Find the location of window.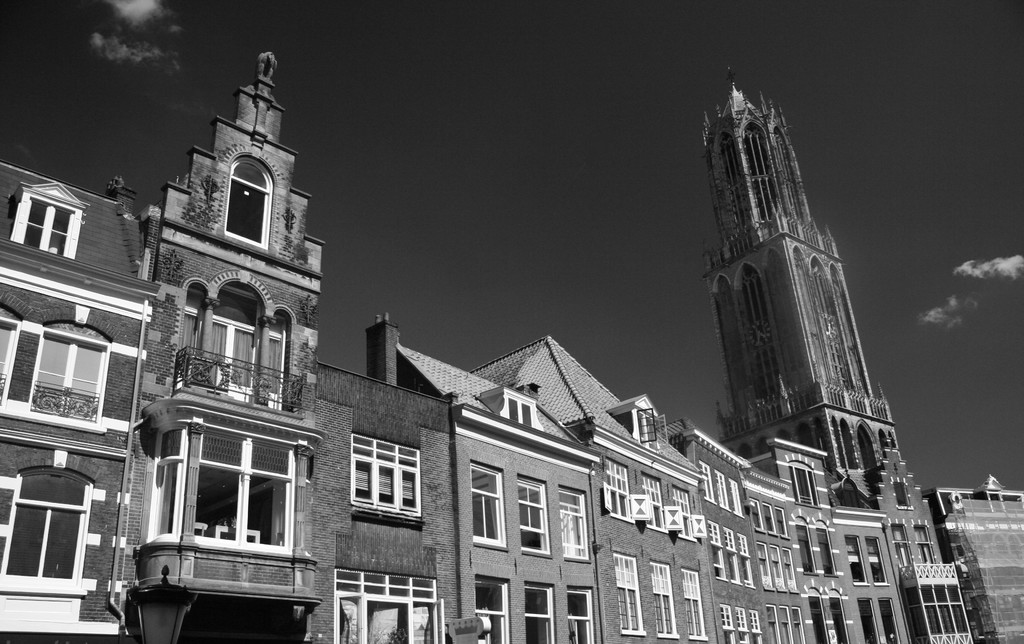
Location: <region>349, 432, 420, 515</region>.
